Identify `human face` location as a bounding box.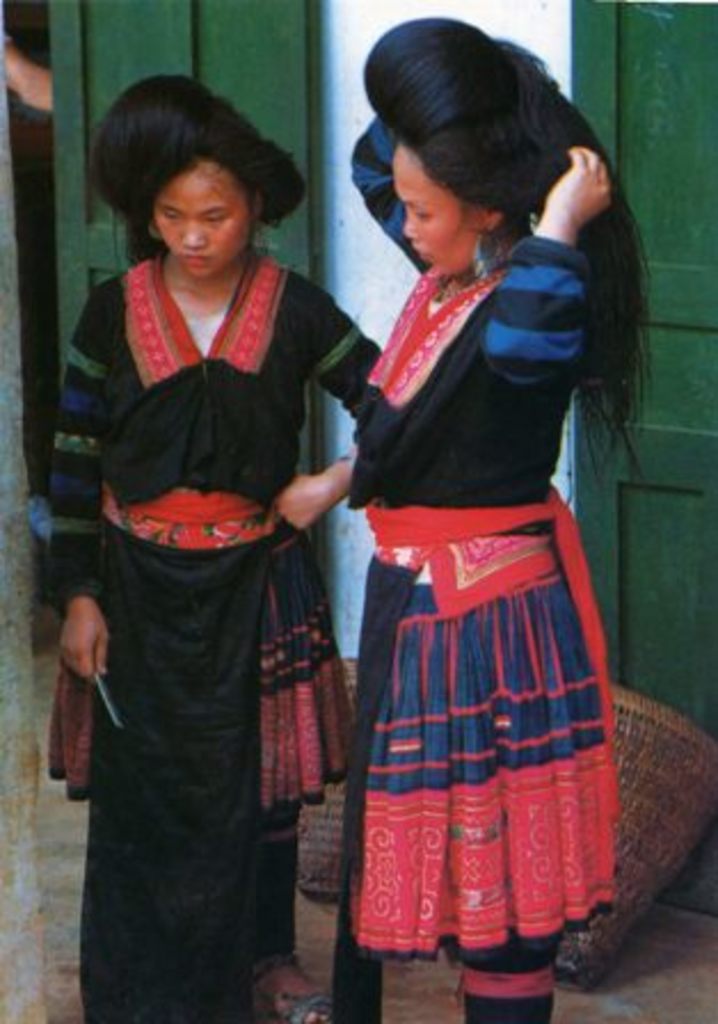
<bbox>386, 146, 485, 281</bbox>.
